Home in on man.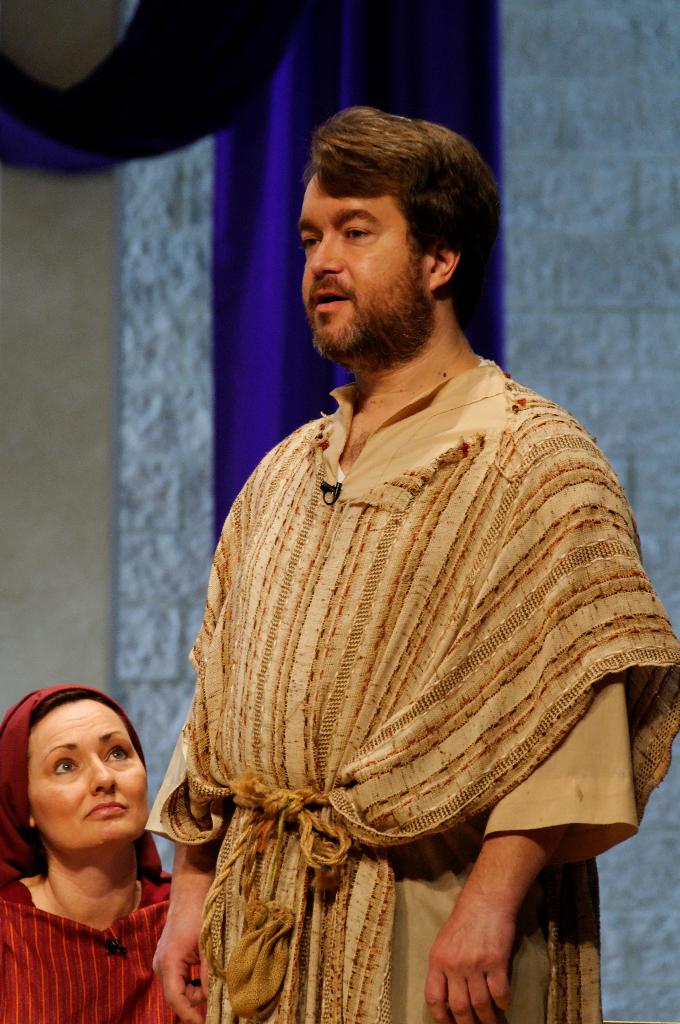
Homed in at bbox=(121, 112, 651, 975).
